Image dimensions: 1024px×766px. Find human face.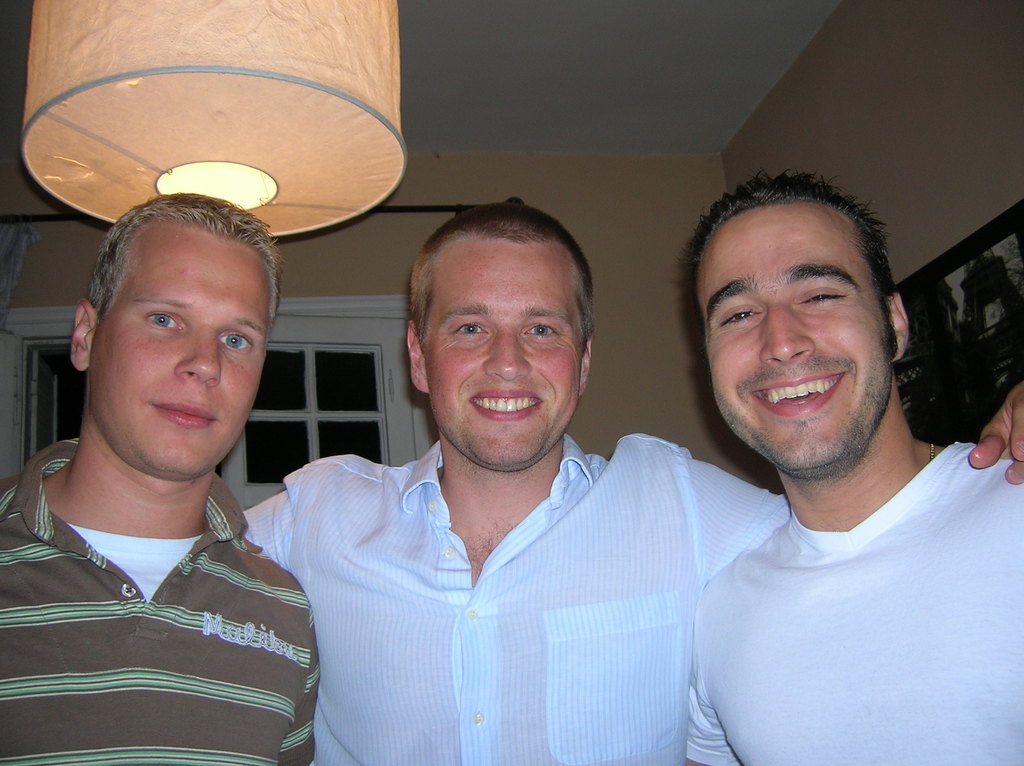
l=419, t=245, r=580, b=466.
